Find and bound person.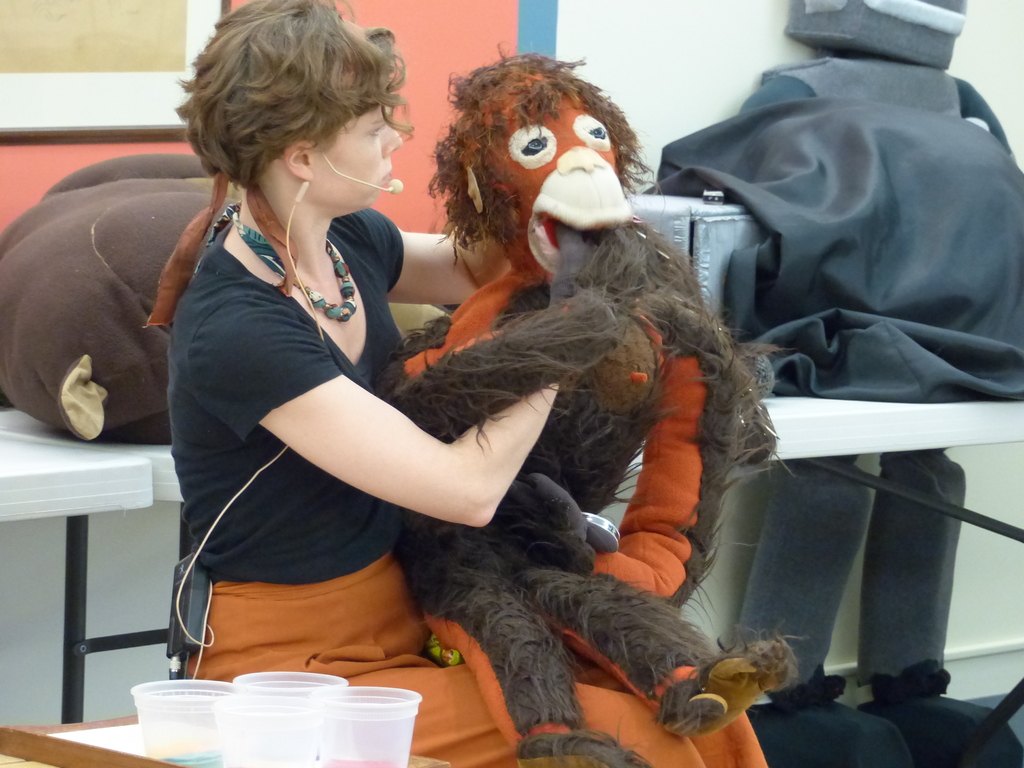
Bound: box(147, 5, 769, 767).
